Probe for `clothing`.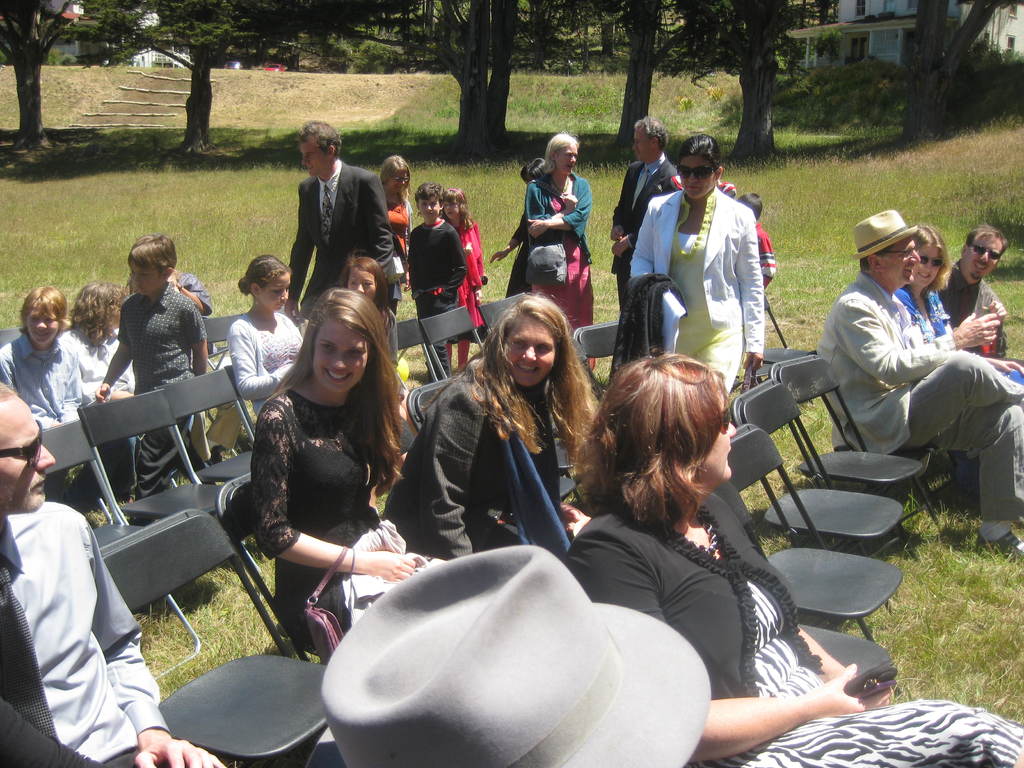
Probe result: crop(287, 154, 396, 327).
